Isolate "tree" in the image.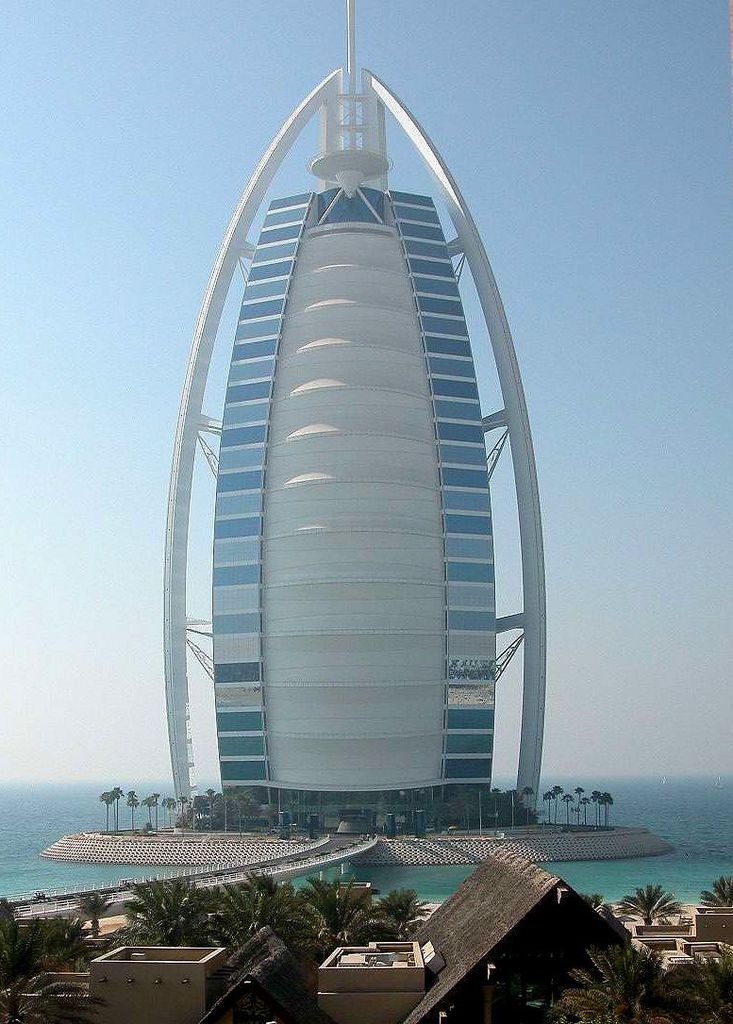
Isolated region: x1=104 y1=787 x2=125 y2=826.
